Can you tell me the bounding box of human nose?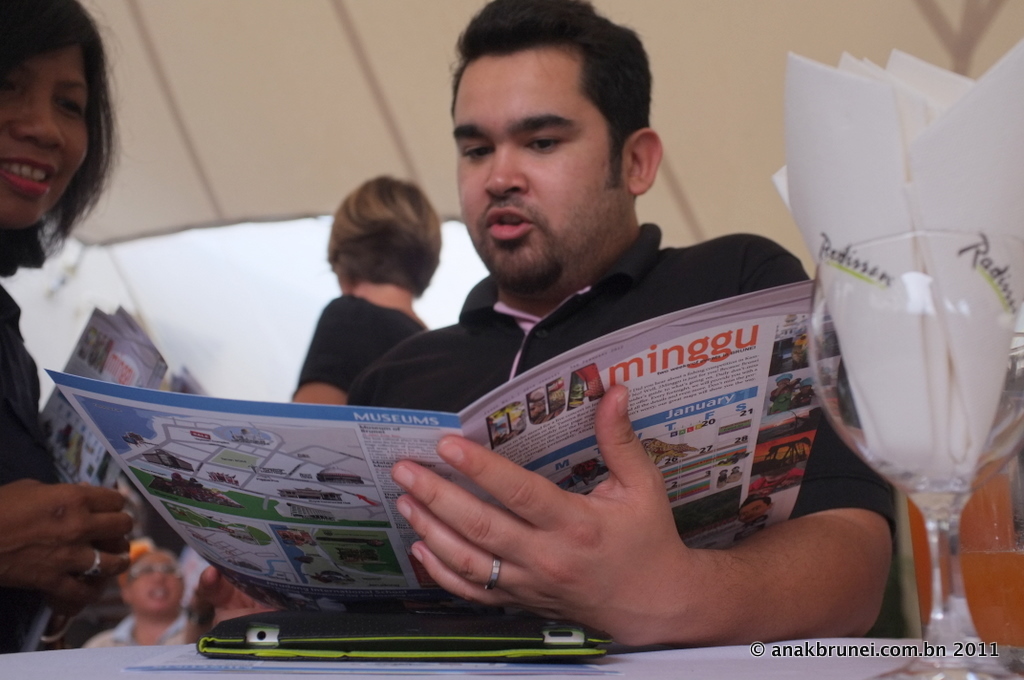
487:151:528:199.
